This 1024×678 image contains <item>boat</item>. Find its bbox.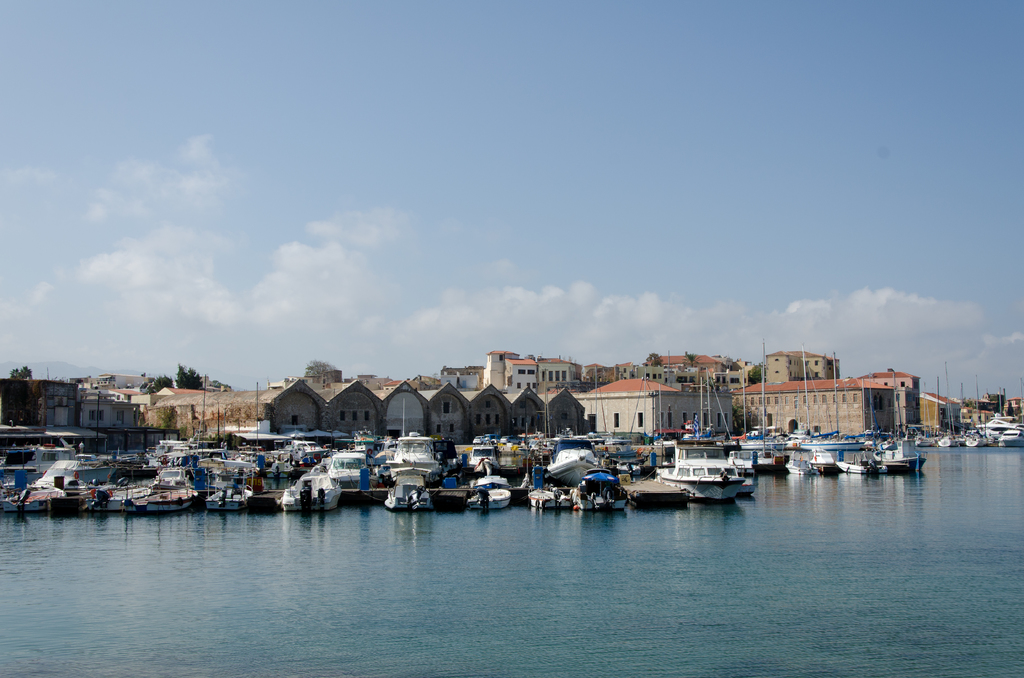
<region>936, 369, 964, 447</region>.
